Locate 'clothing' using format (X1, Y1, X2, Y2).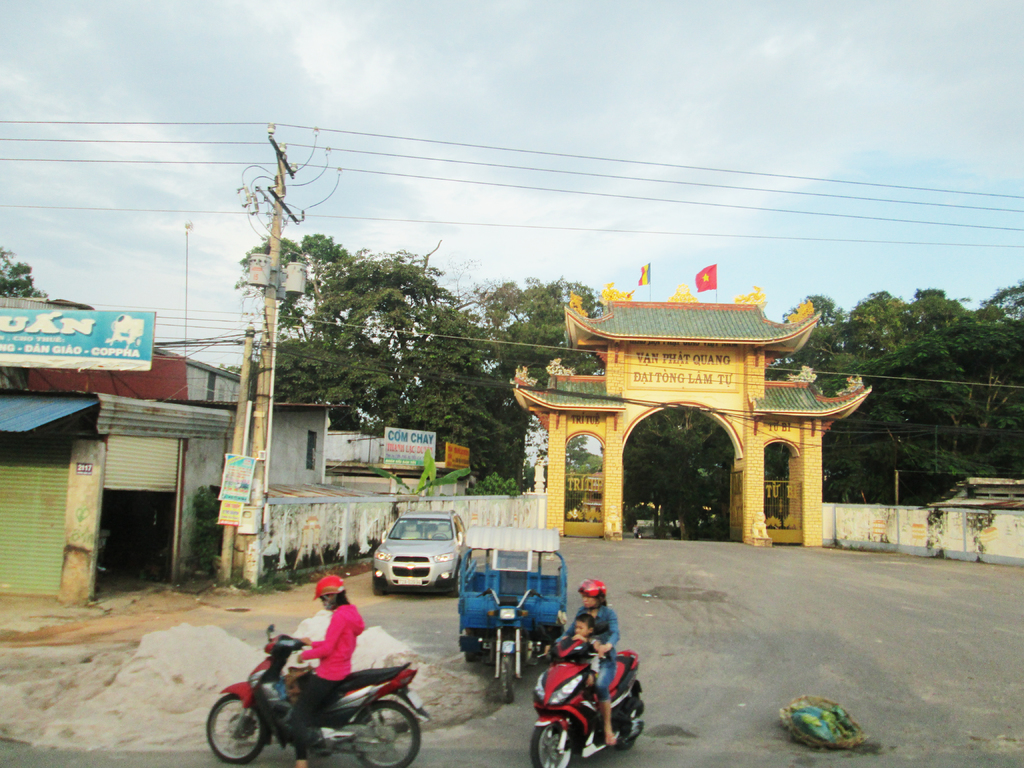
(285, 600, 361, 753).
